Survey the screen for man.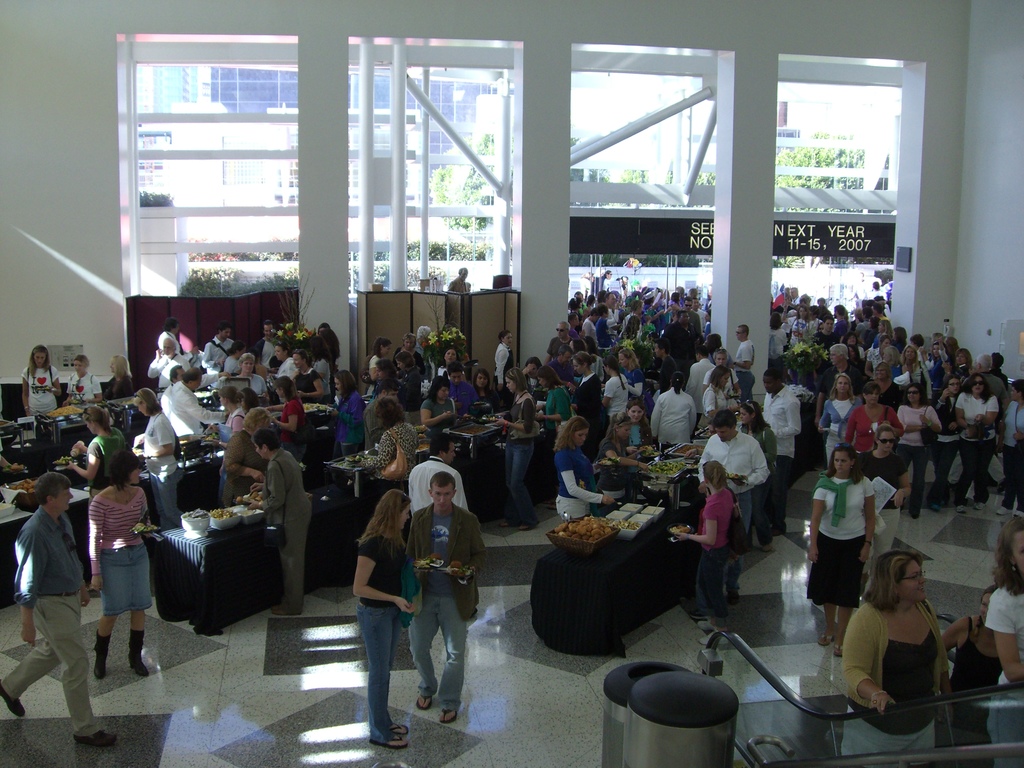
Survey found: x1=67 y1=345 x2=115 y2=409.
